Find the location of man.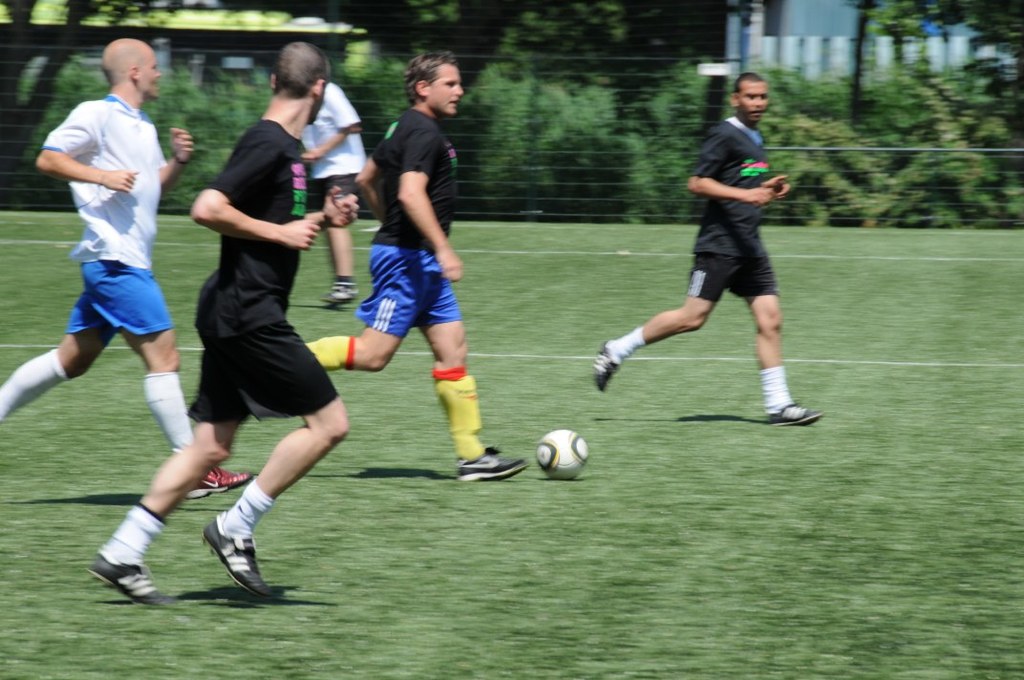
Location: x1=86 y1=37 x2=352 y2=612.
